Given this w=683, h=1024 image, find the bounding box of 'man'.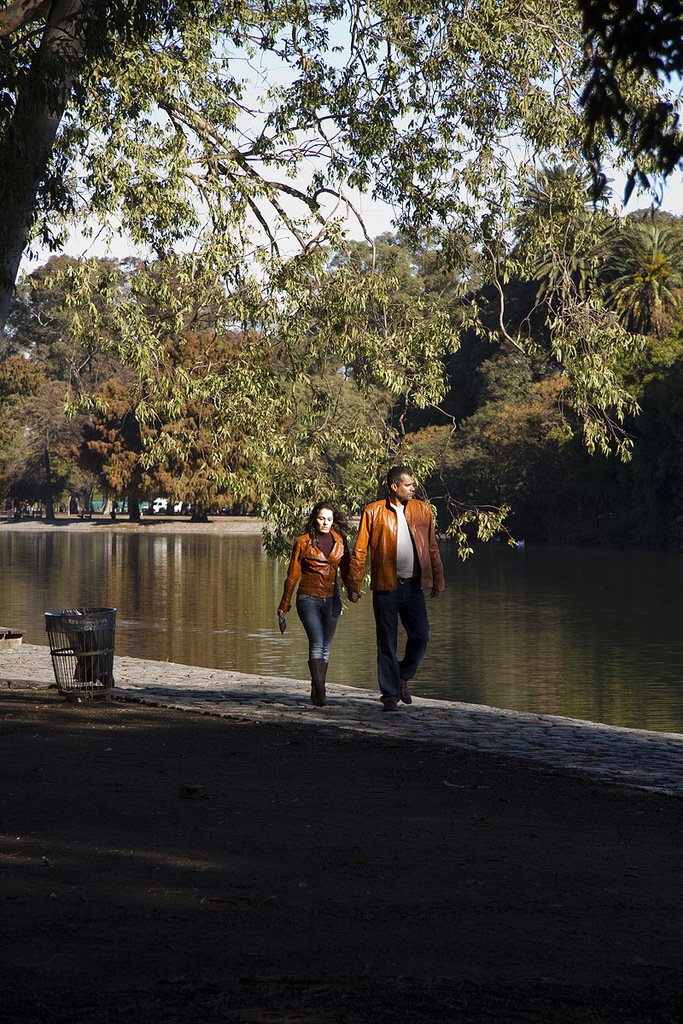
{"left": 349, "top": 463, "right": 445, "bottom": 720}.
